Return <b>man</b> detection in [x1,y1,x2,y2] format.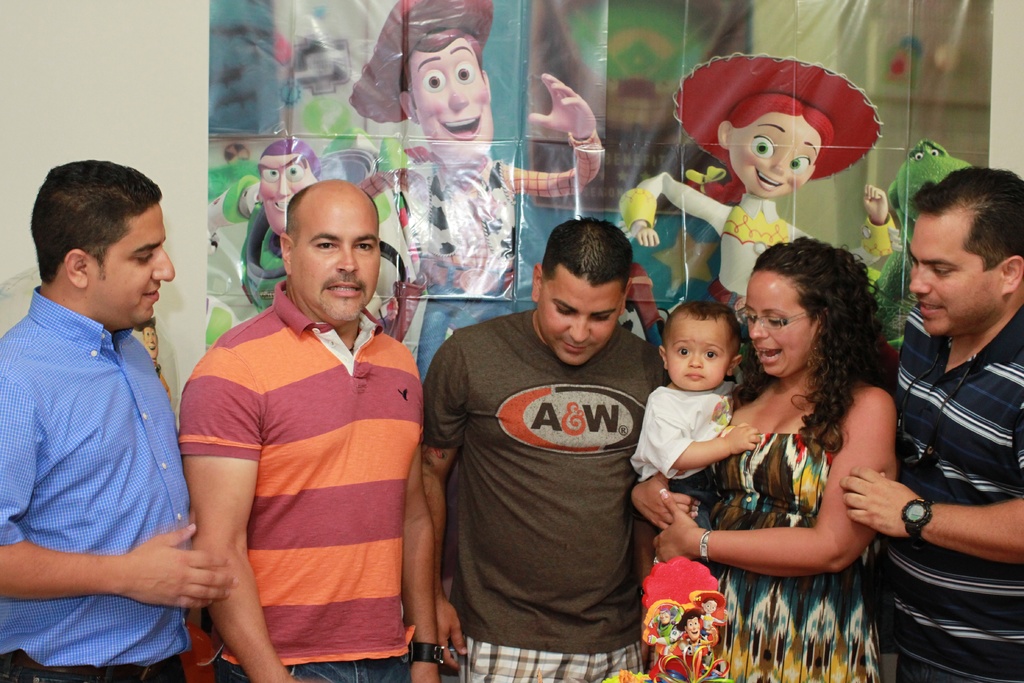
[346,0,600,372].
